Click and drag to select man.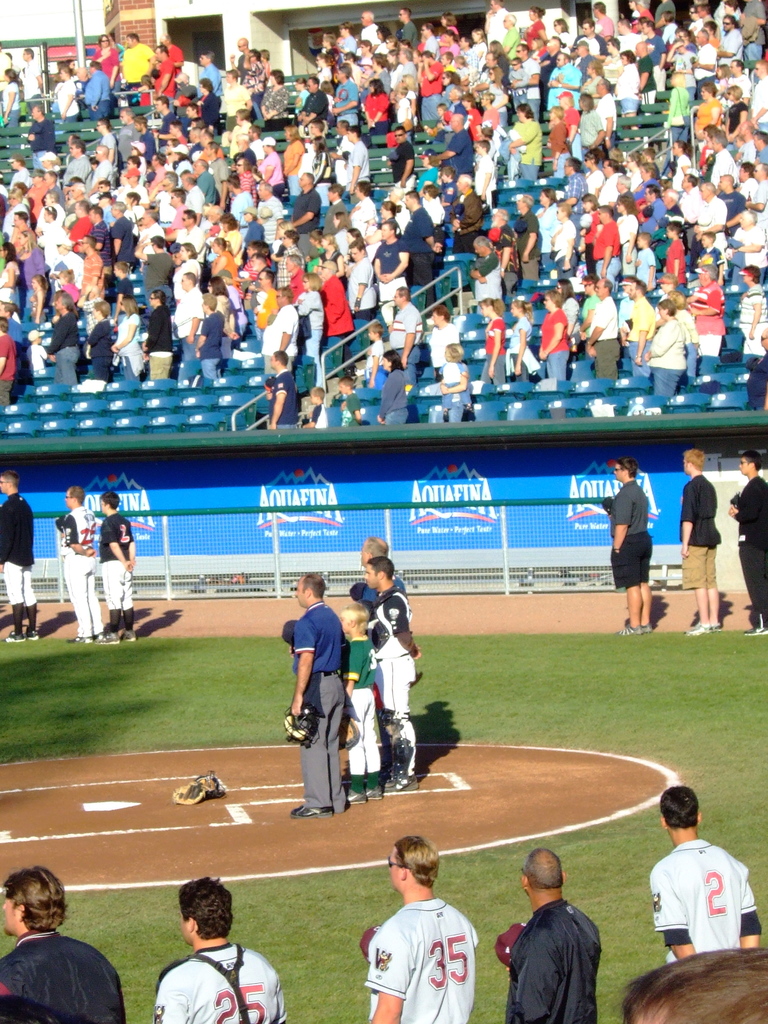
Selection: BBox(147, 151, 169, 196).
